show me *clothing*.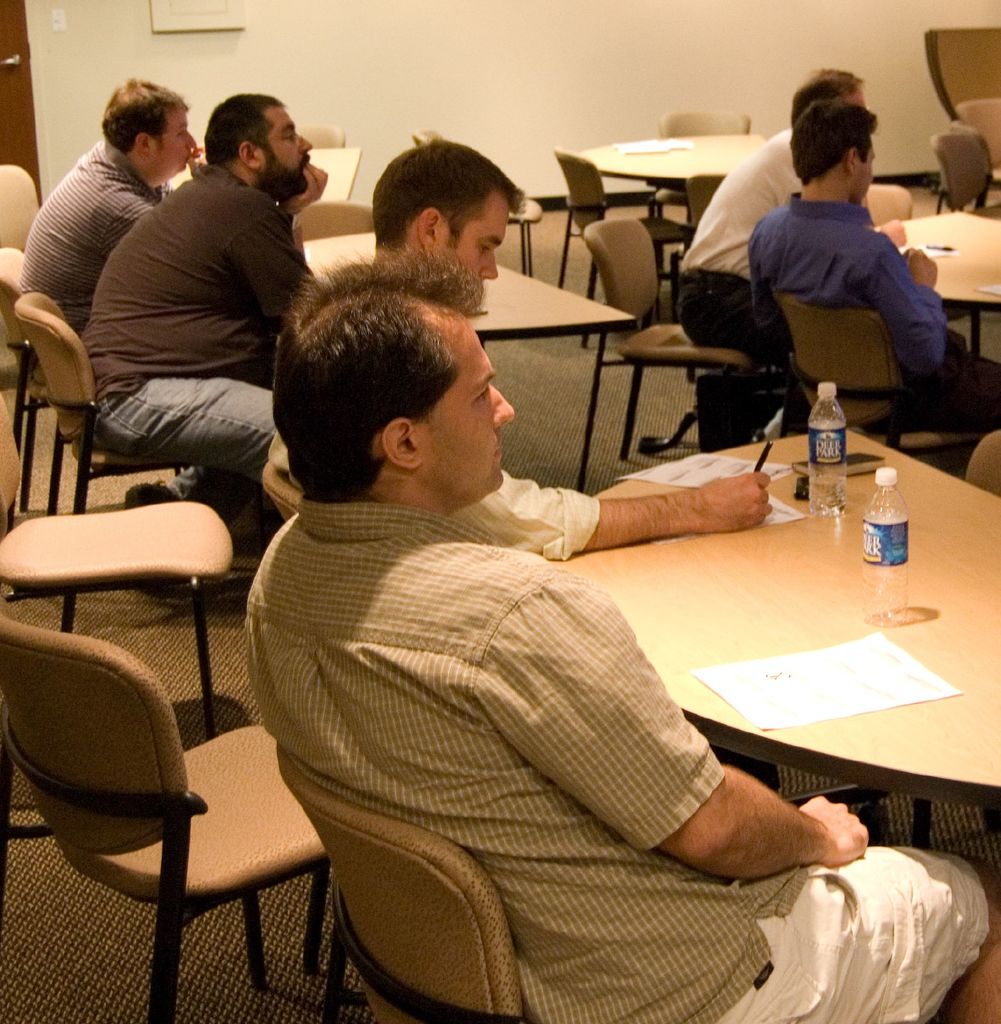
*clothing* is here: 273,456,612,563.
